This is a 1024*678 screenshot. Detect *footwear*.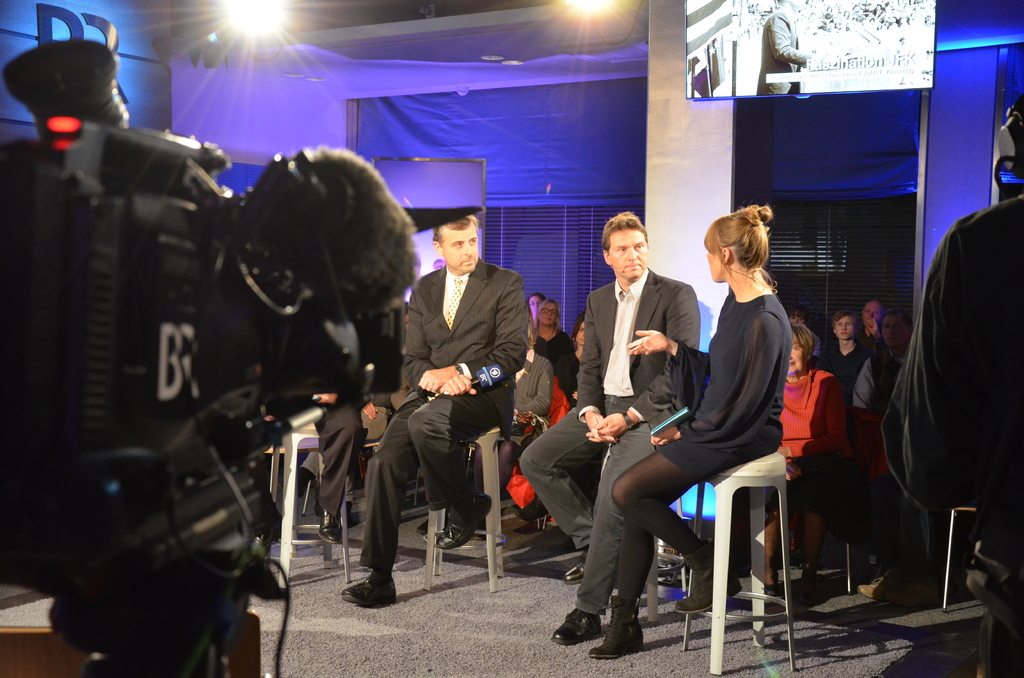
detection(436, 491, 493, 552).
